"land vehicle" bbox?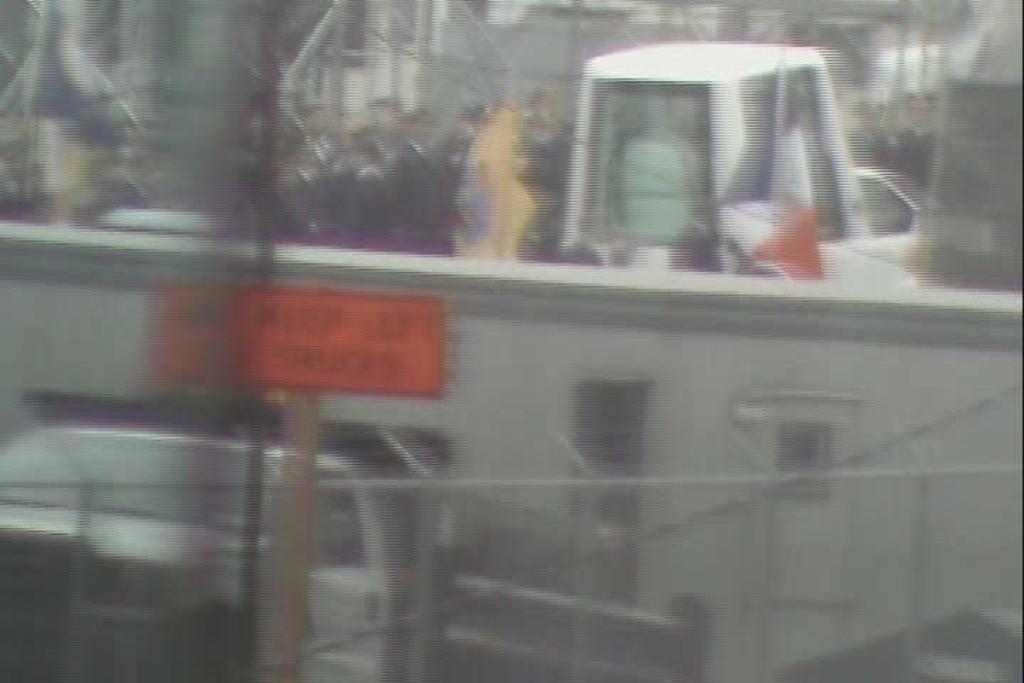
region(0, 384, 715, 682)
